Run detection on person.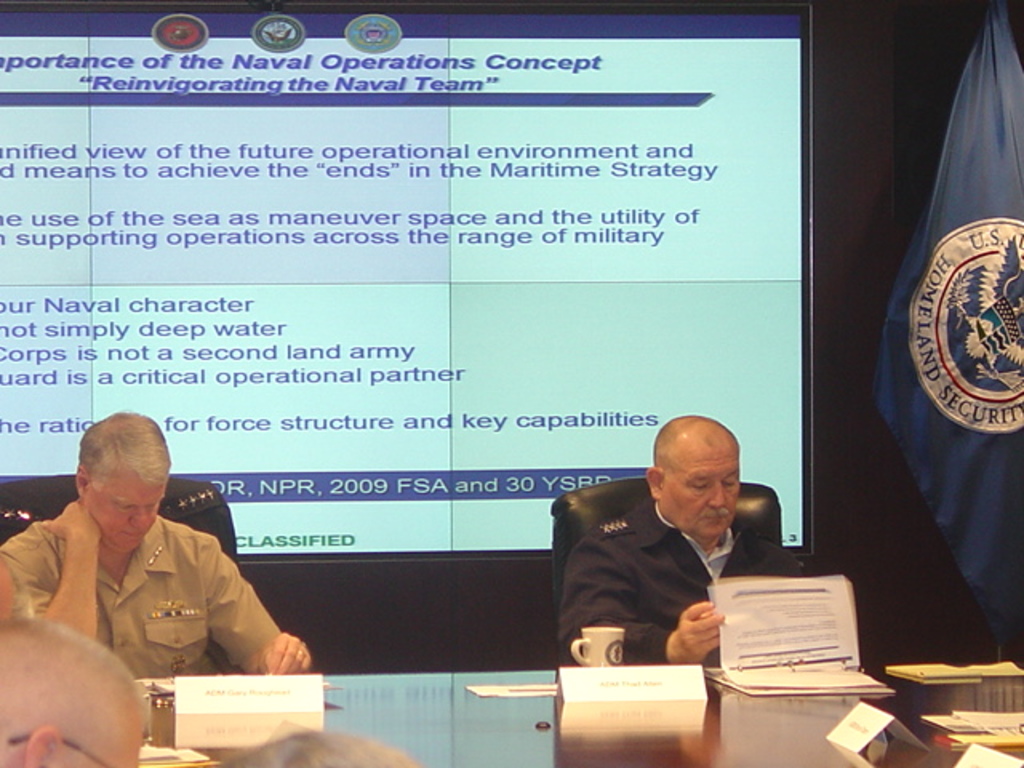
Result: crop(0, 406, 315, 674).
